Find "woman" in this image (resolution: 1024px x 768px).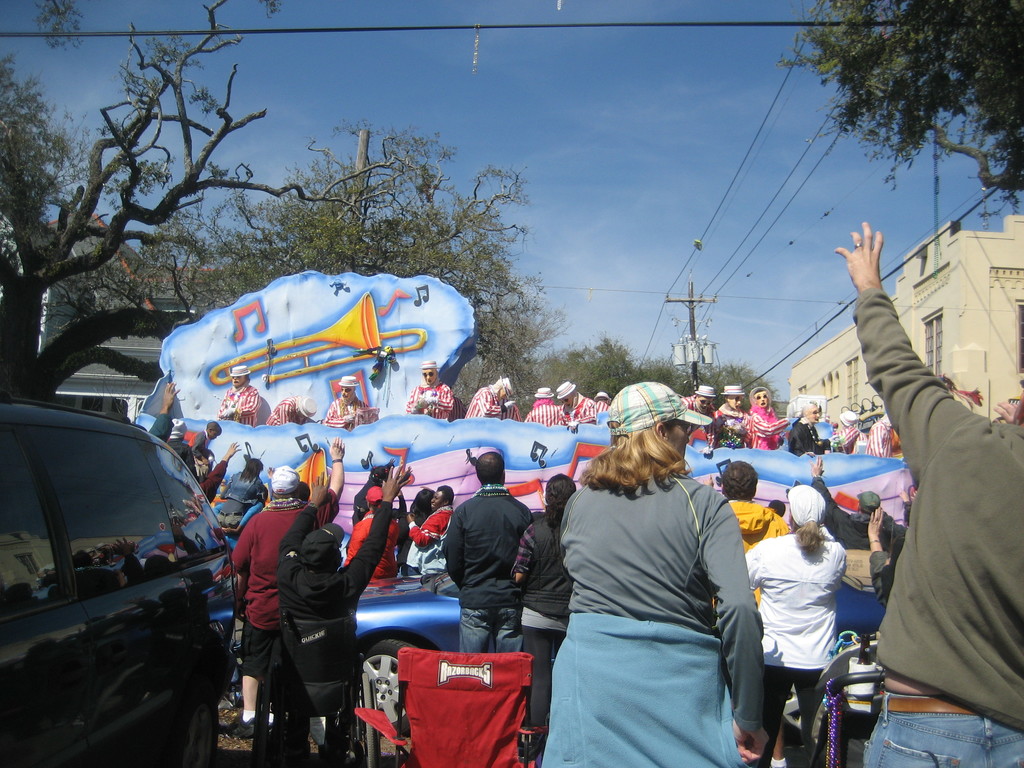
{"left": 399, "top": 488, "right": 434, "bottom": 572}.
